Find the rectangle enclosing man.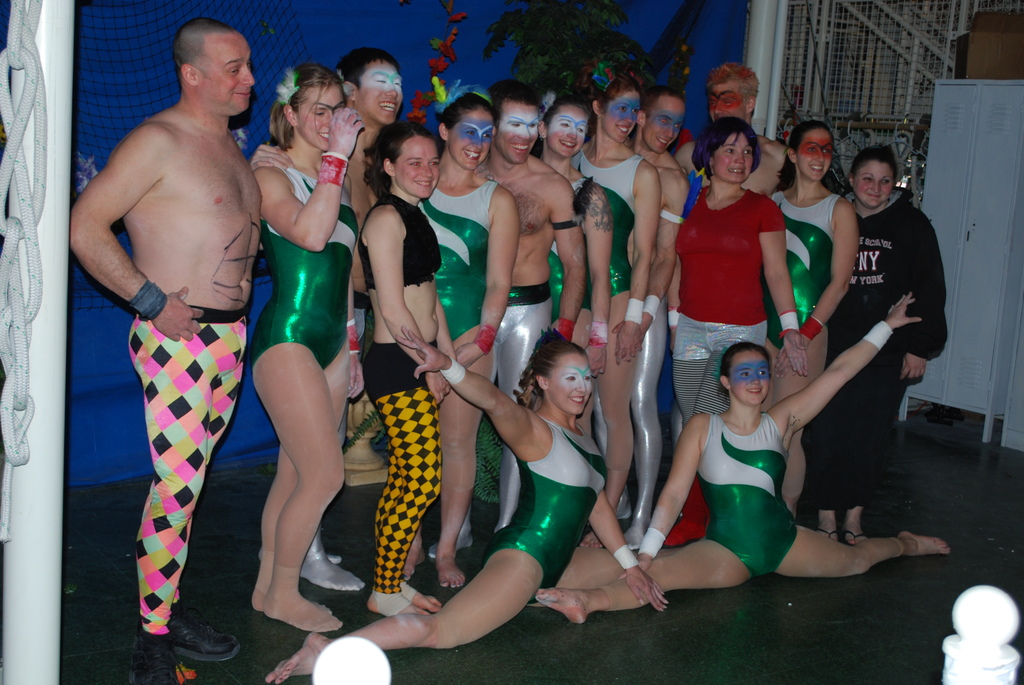
[x1=425, y1=79, x2=588, y2=559].
